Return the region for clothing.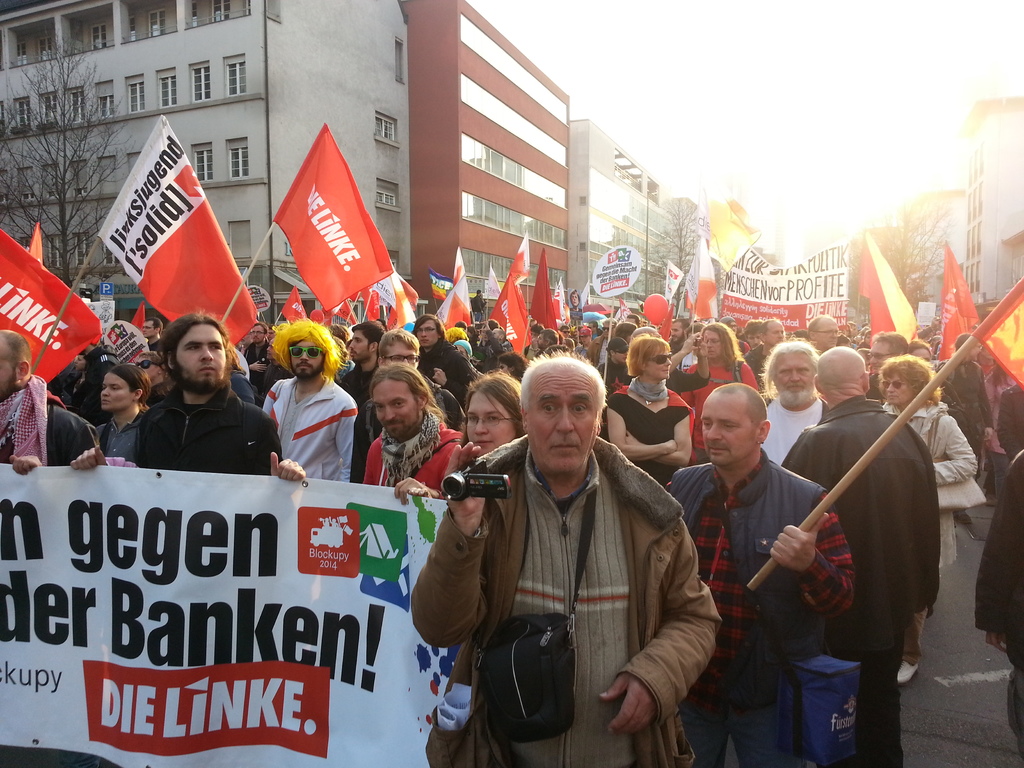
[left=977, top=457, right=1023, bottom=740].
